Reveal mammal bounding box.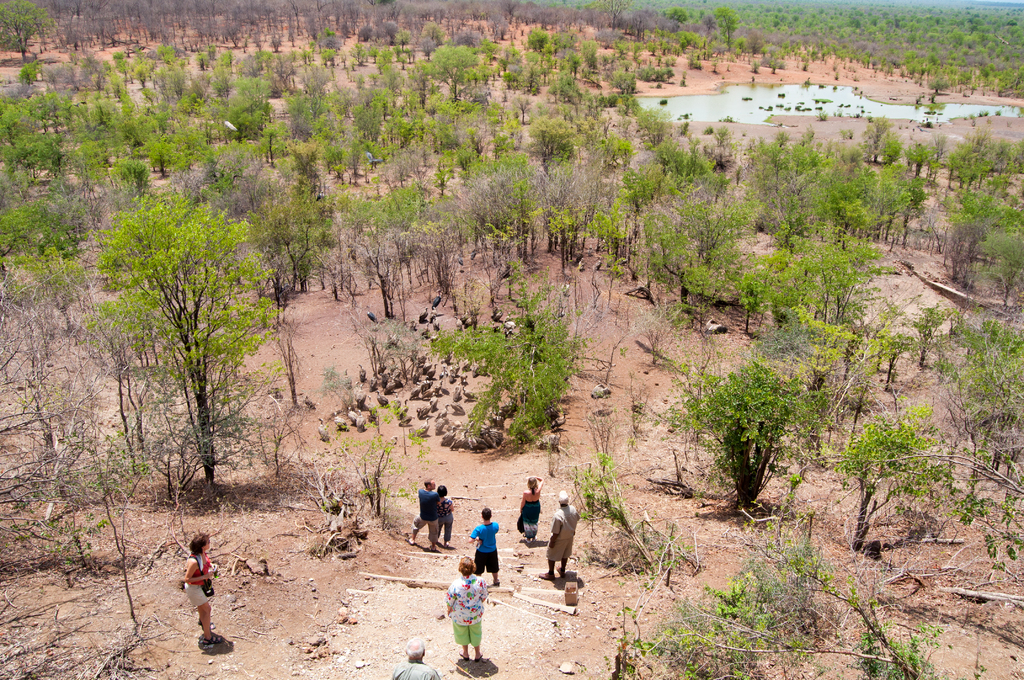
Revealed: {"x1": 537, "y1": 488, "x2": 580, "y2": 581}.
